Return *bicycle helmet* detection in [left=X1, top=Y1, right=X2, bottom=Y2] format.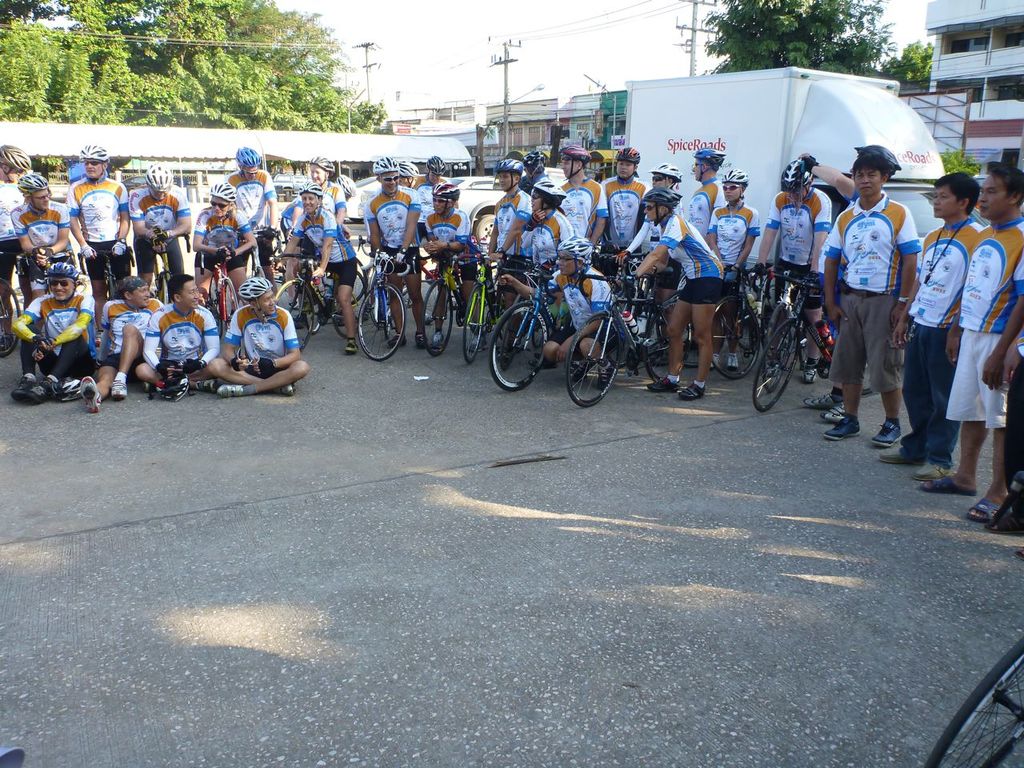
[left=694, top=150, right=722, bottom=170].
